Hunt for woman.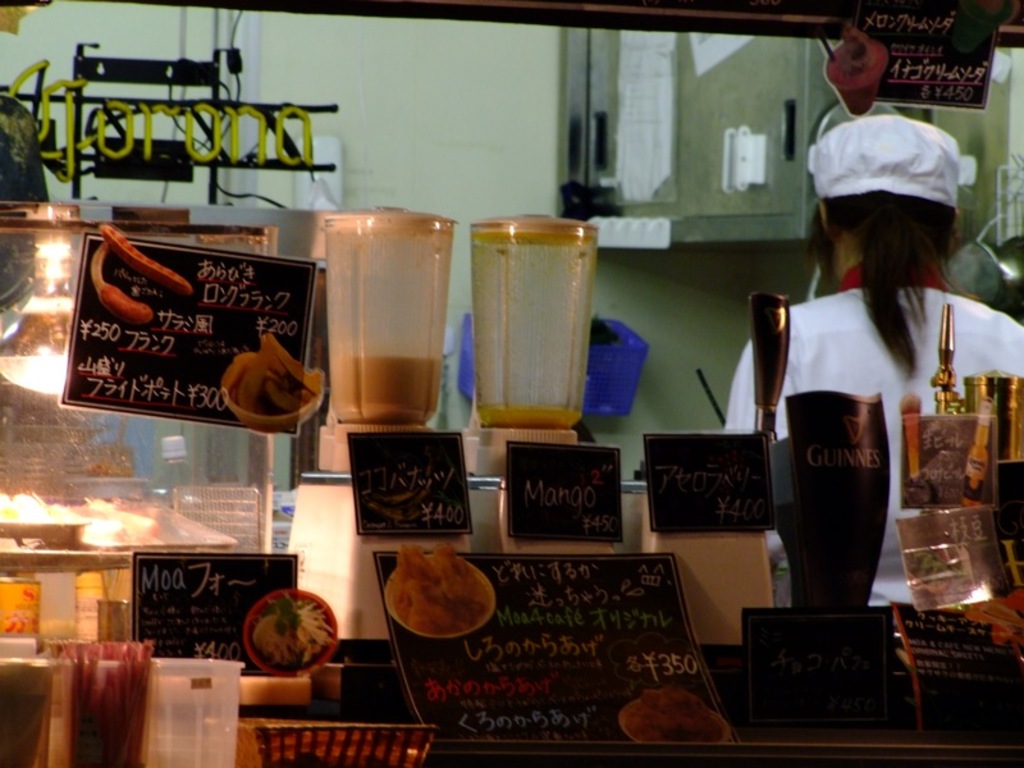
Hunted down at rect(751, 120, 978, 648).
